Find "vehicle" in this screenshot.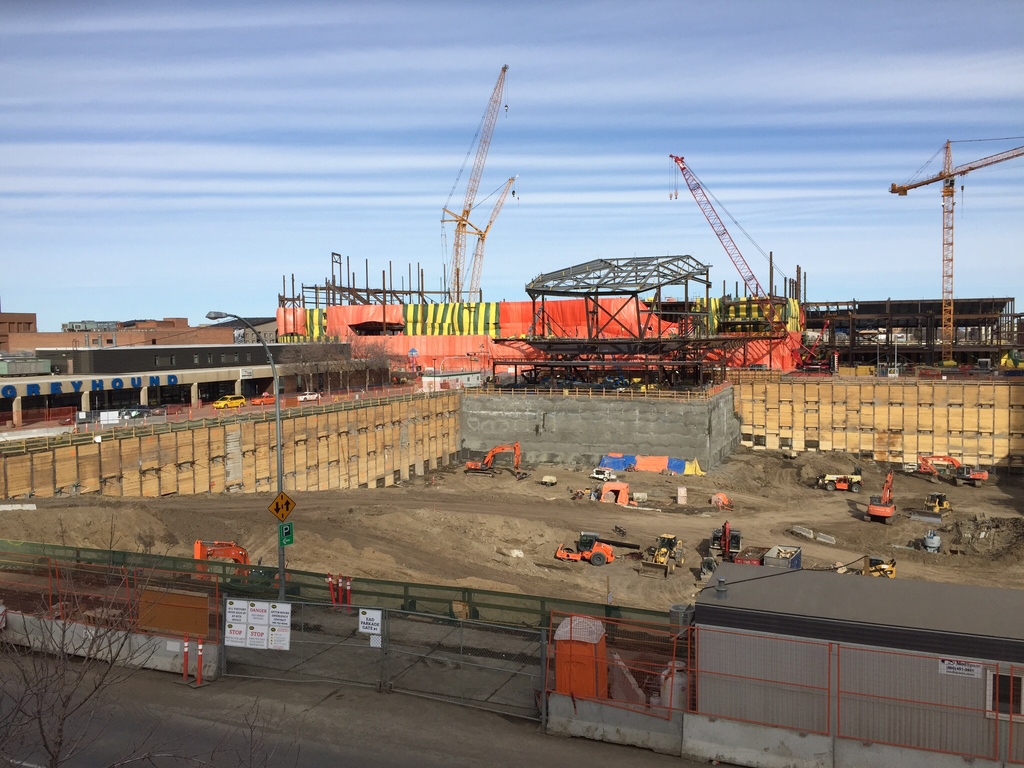
The bounding box for "vehicle" is detection(192, 537, 300, 598).
